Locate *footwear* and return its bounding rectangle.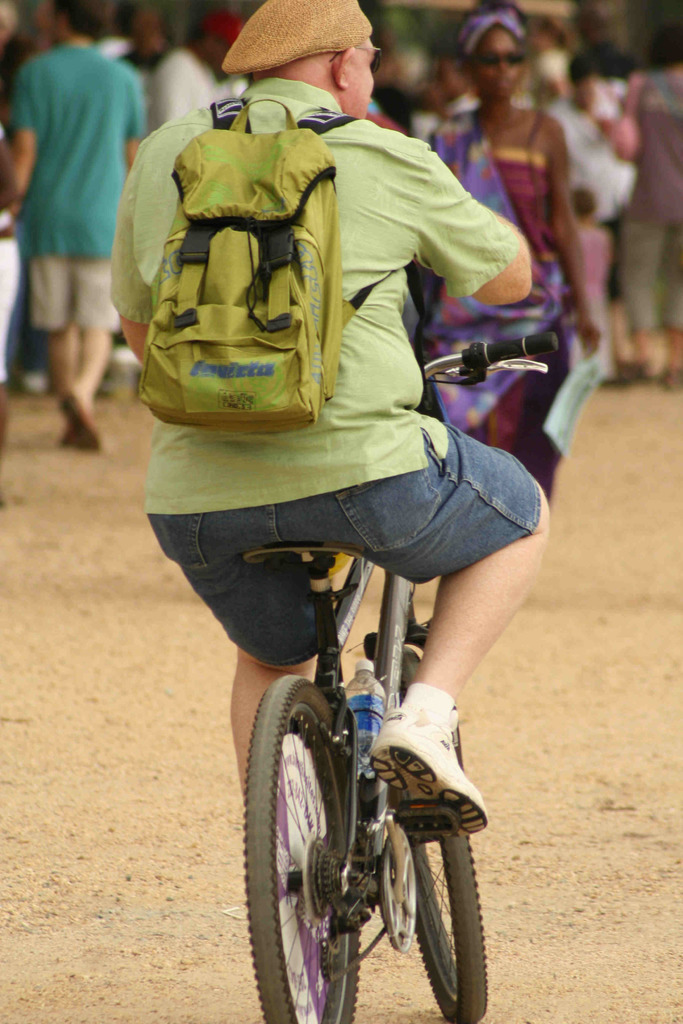
<bbox>60, 390, 103, 449</bbox>.
